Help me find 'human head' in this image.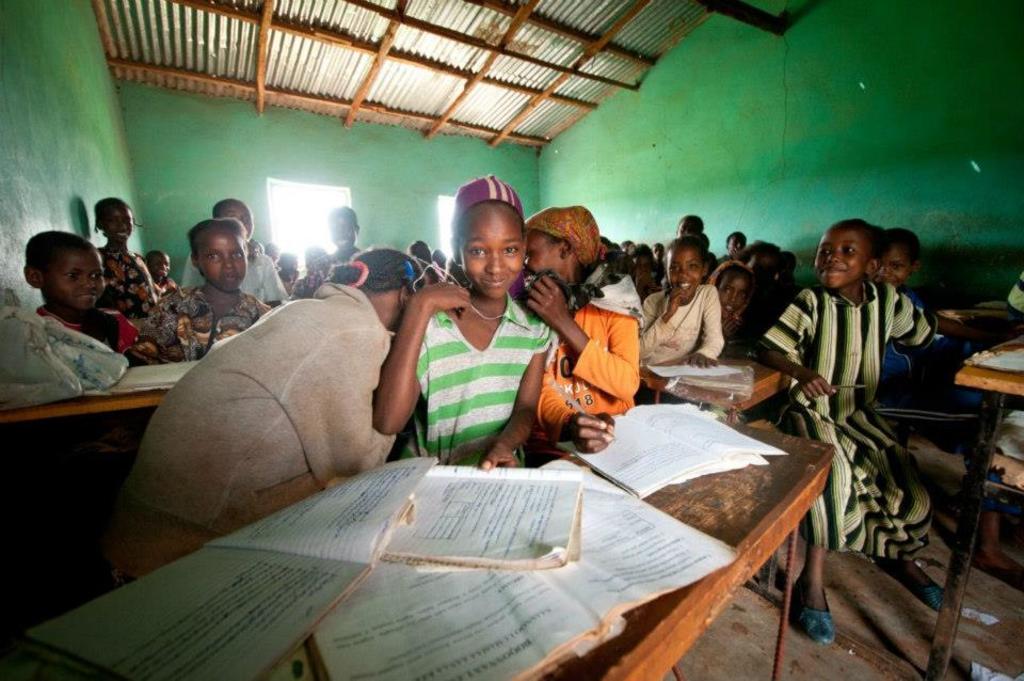
Found it: {"left": 331, "top": 207, "right": 355, "bottom": 248}.
